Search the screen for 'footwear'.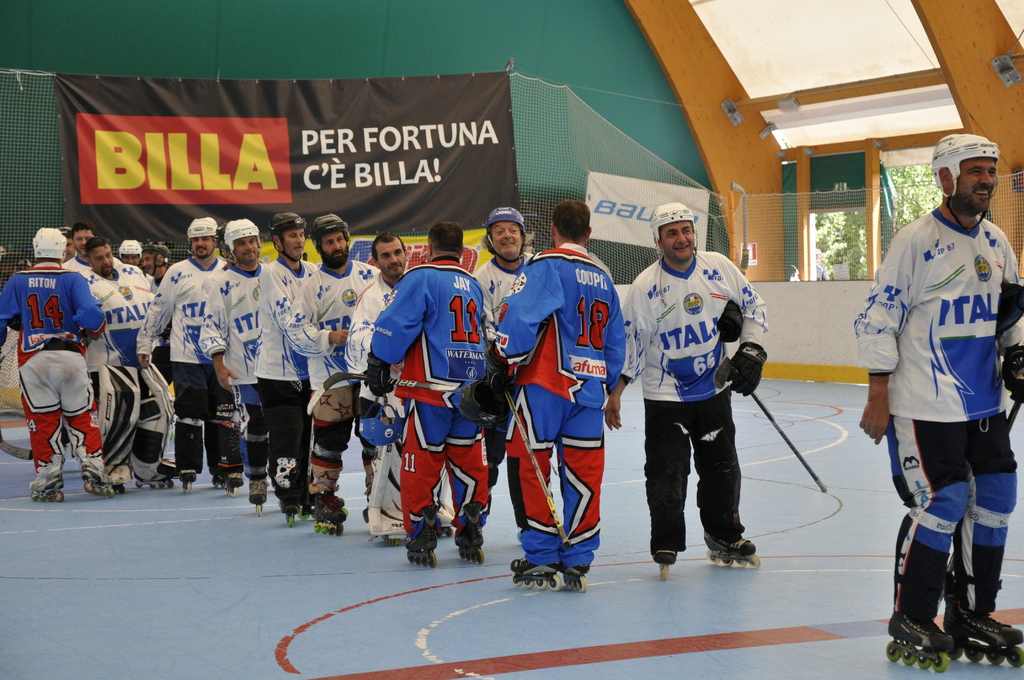
Found at (x1=441, y1=503, x2=455, y2=526).
